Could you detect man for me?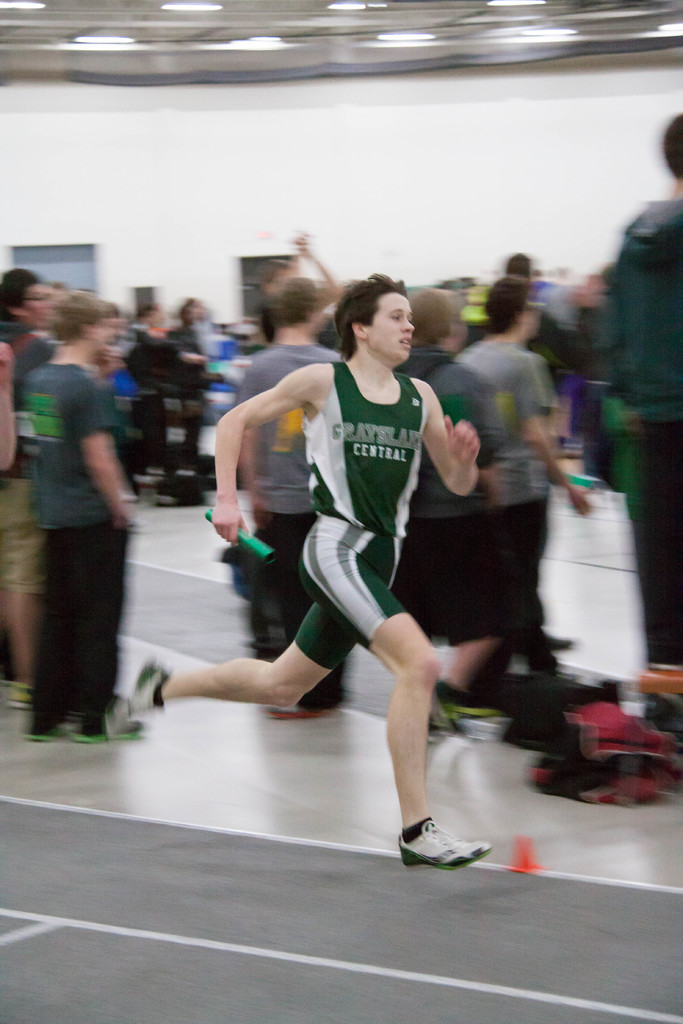
Detection result: [129,305,179,482].
